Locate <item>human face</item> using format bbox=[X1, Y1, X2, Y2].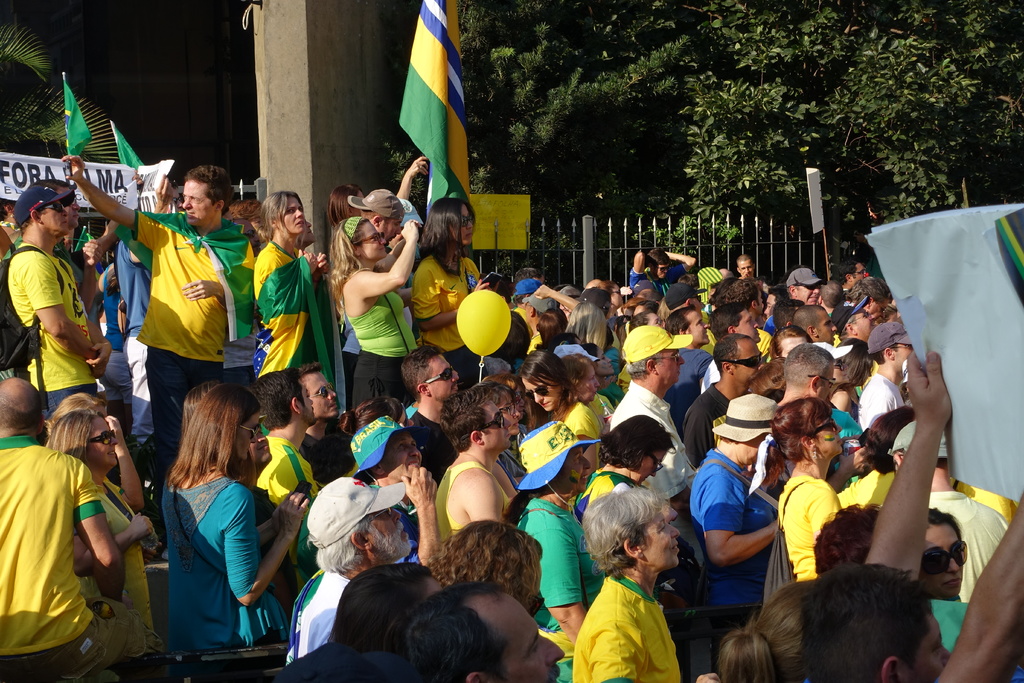
bbox=[735, 308, 764, 343].
